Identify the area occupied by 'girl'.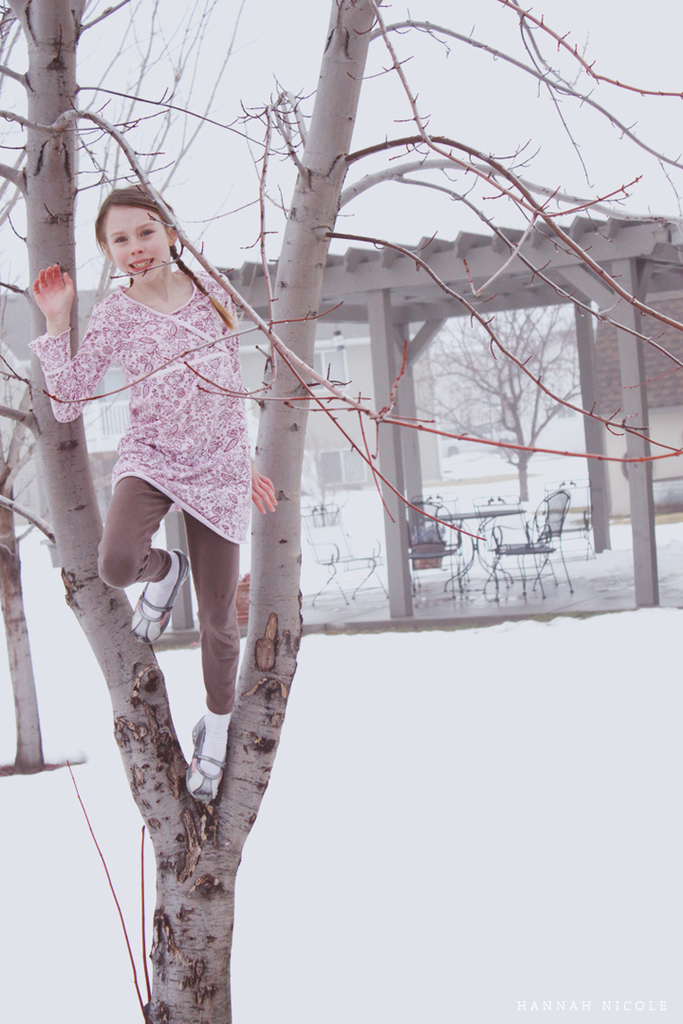
Area: bbox=[29, 187, 276, 800].
